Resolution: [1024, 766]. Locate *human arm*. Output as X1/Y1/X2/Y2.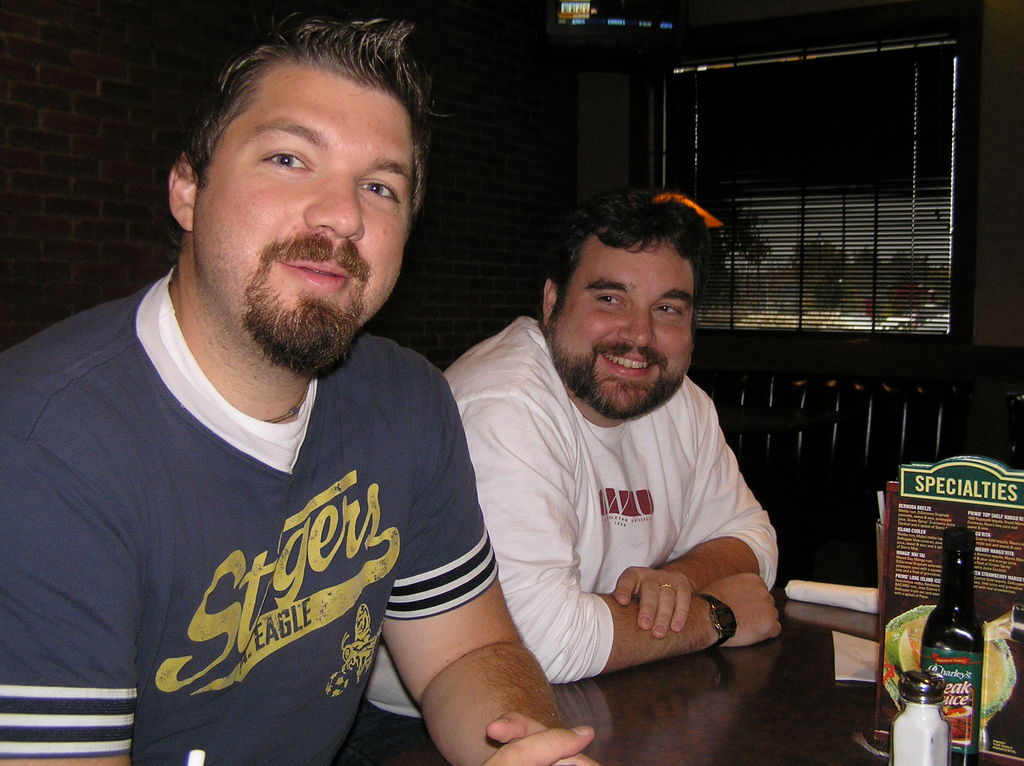
615/381/778/639.
